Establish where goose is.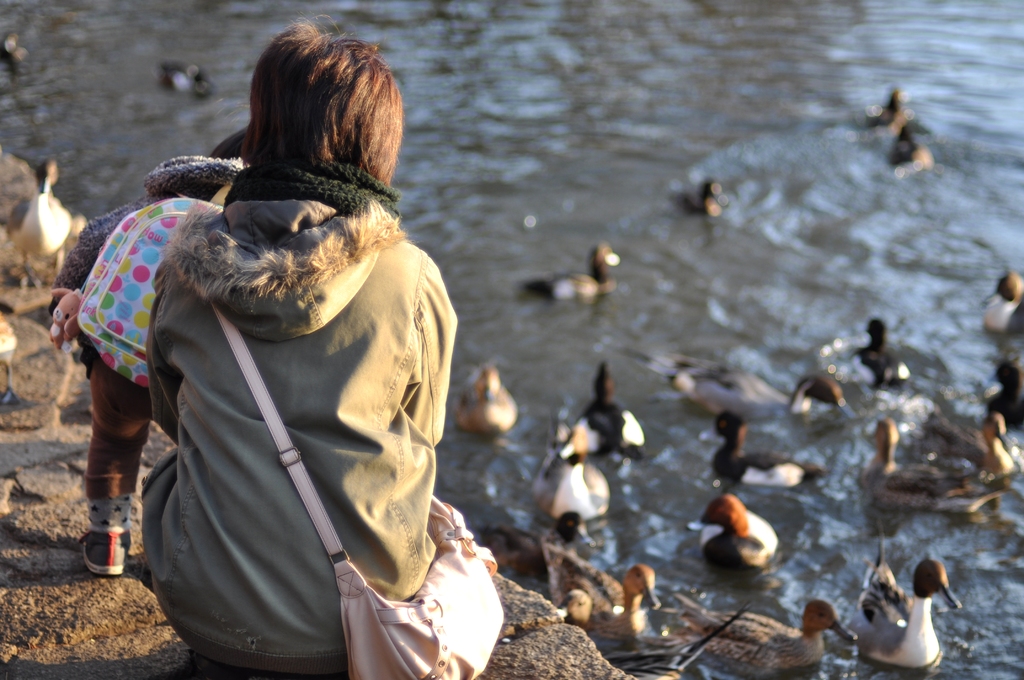
Established at 852 316 908 391.
